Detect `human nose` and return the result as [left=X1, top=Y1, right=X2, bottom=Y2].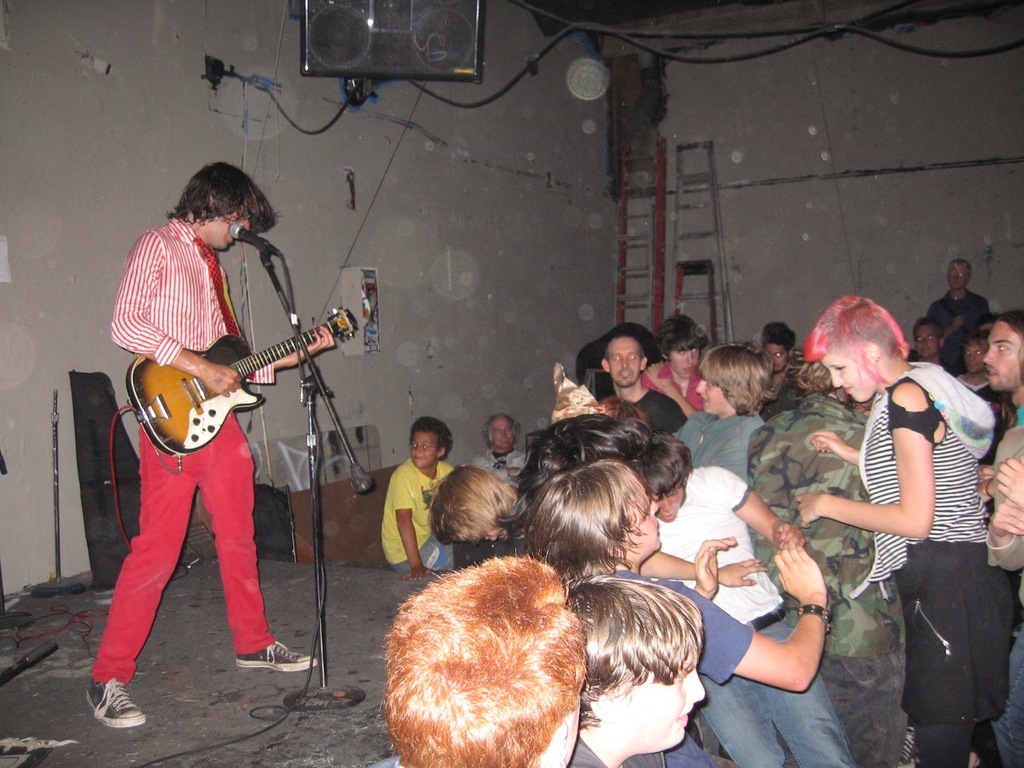
[left=829, top=370, right=844, bottom=389].
